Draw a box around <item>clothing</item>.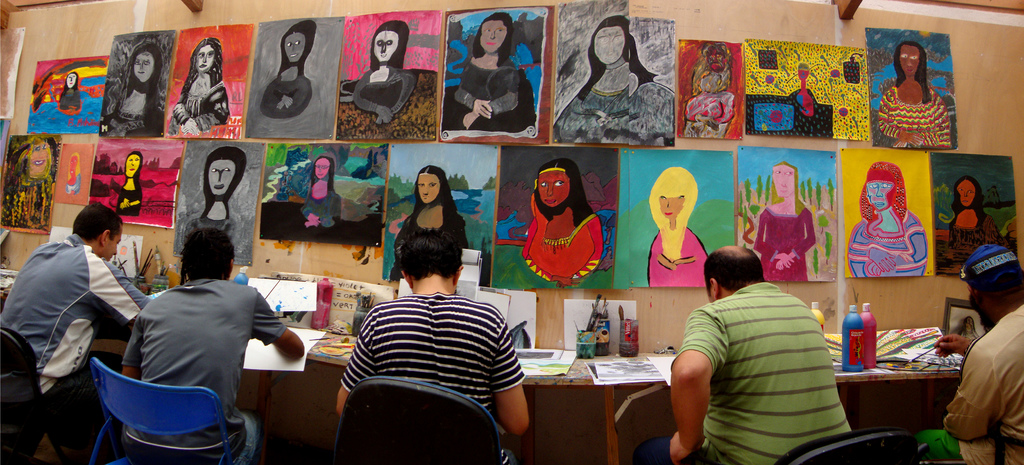
pyautogui.locateOnScreen(180, 215, 238, 246).
